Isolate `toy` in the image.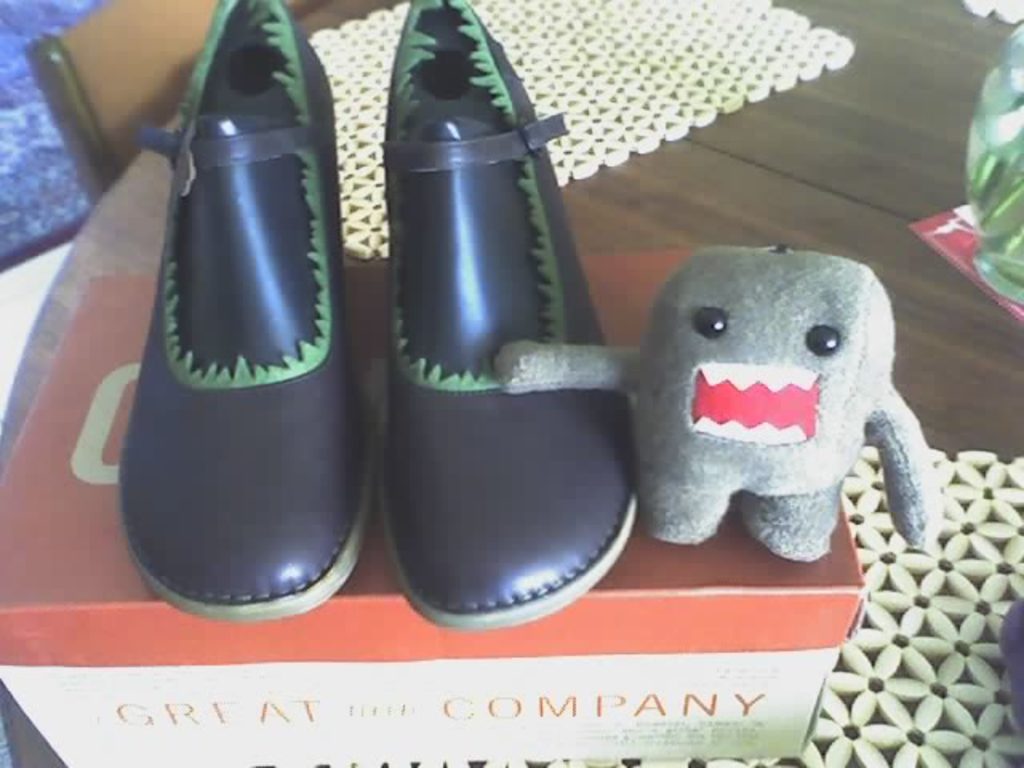
Isolated region: detection(597, 238, 952, 578).
